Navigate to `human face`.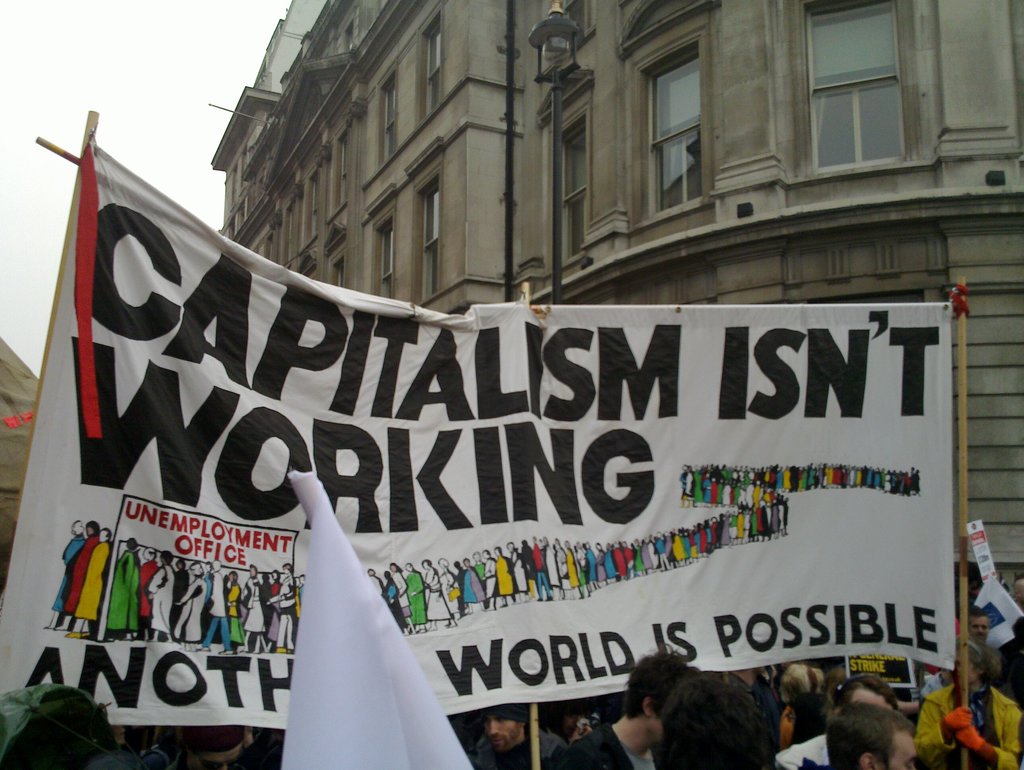
Navigation target: 971/615/987/642.
